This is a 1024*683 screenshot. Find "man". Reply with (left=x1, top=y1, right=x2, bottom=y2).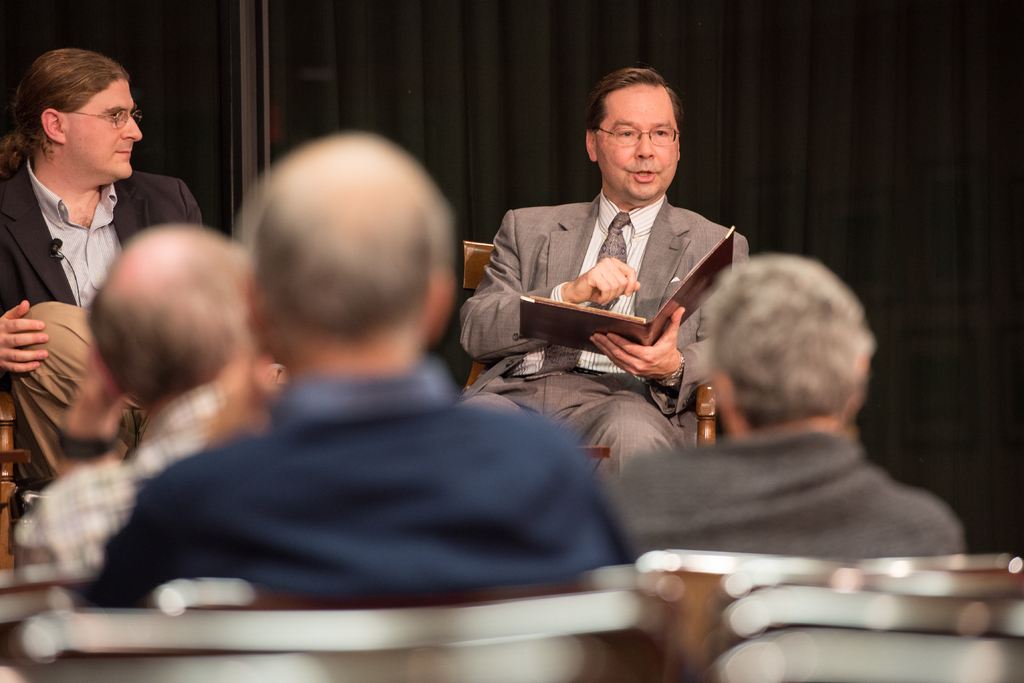
(left=461, top=71, right=765, bottom=461).
